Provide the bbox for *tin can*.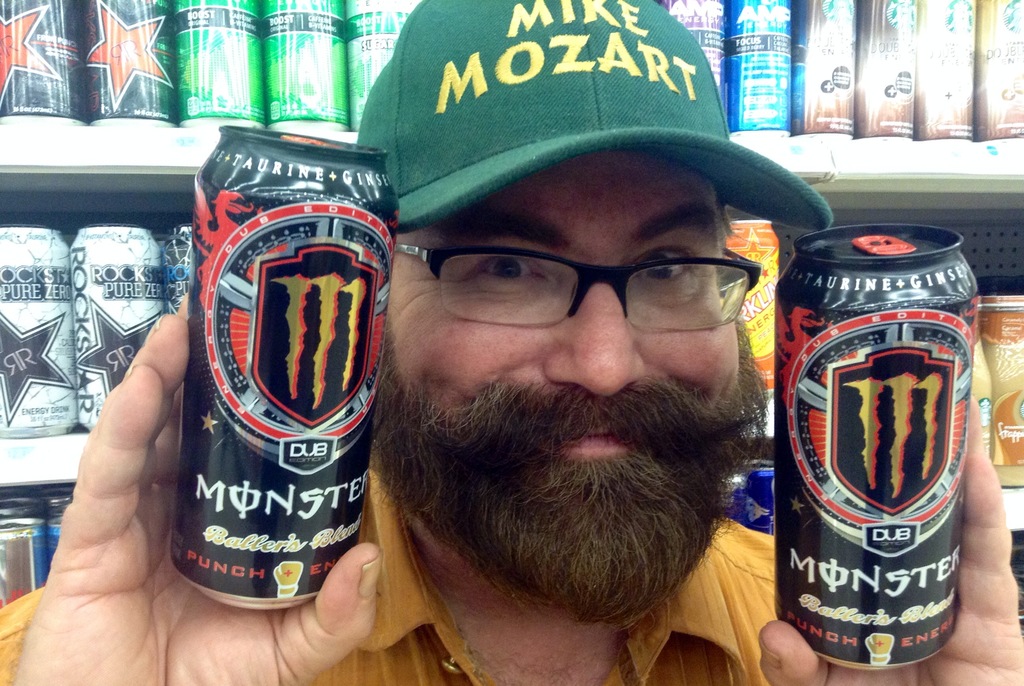
crop(178, 136, 408, 613).
